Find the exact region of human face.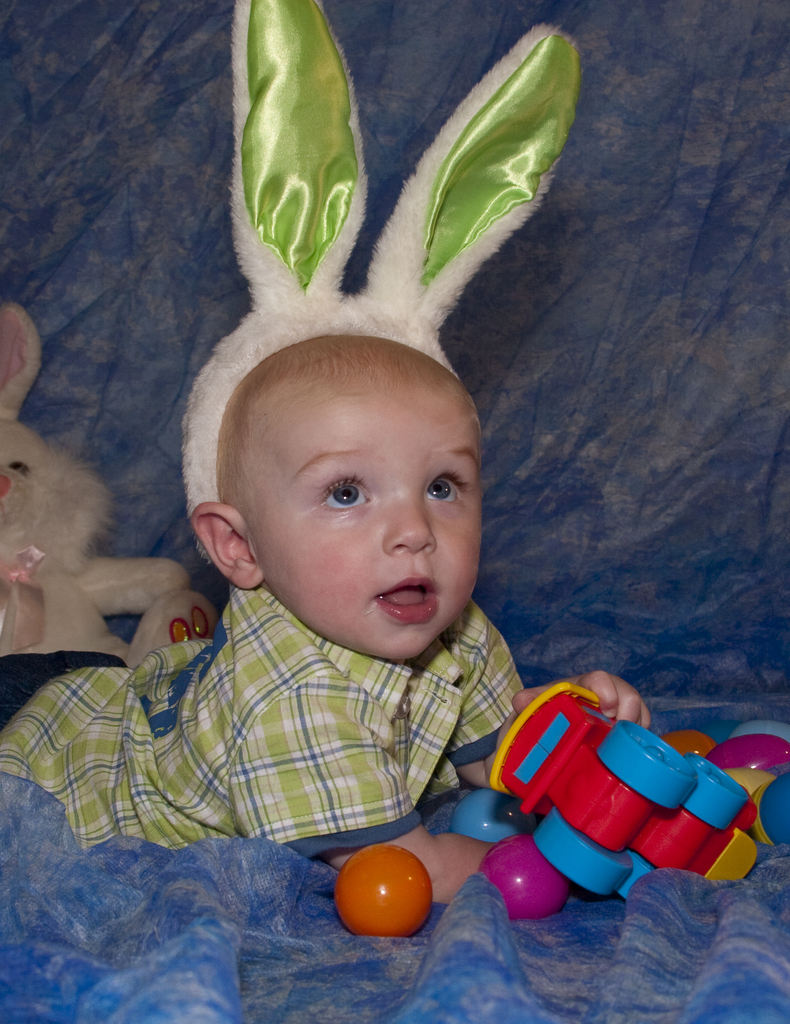
Exact region: bbox(250, 391, 484, 659).
